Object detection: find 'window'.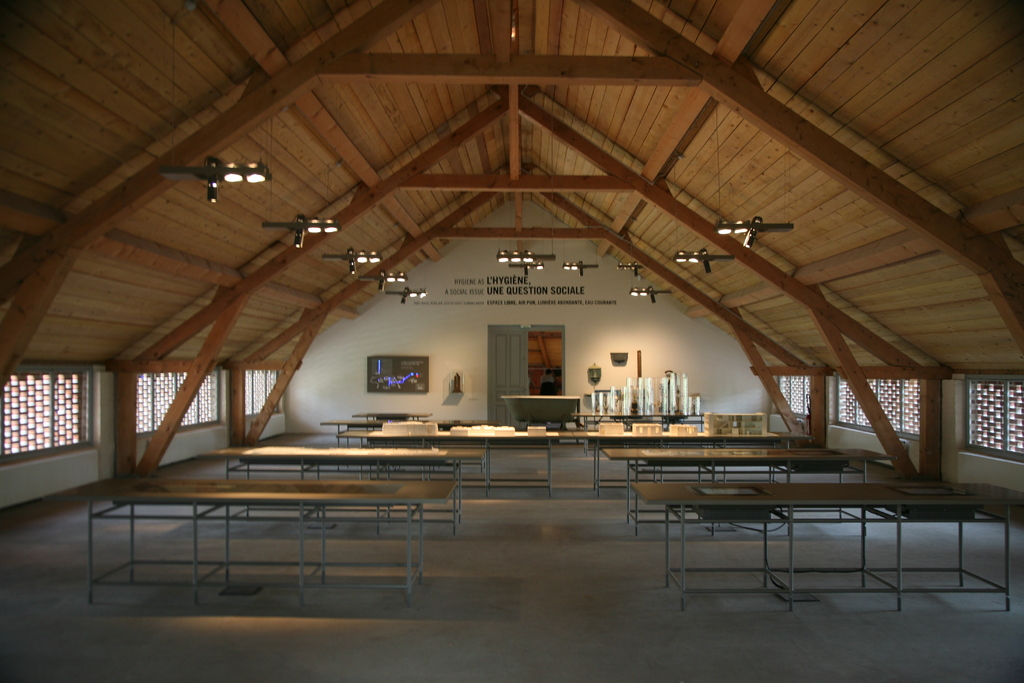
BBox(962, 384, 1023, 457).
